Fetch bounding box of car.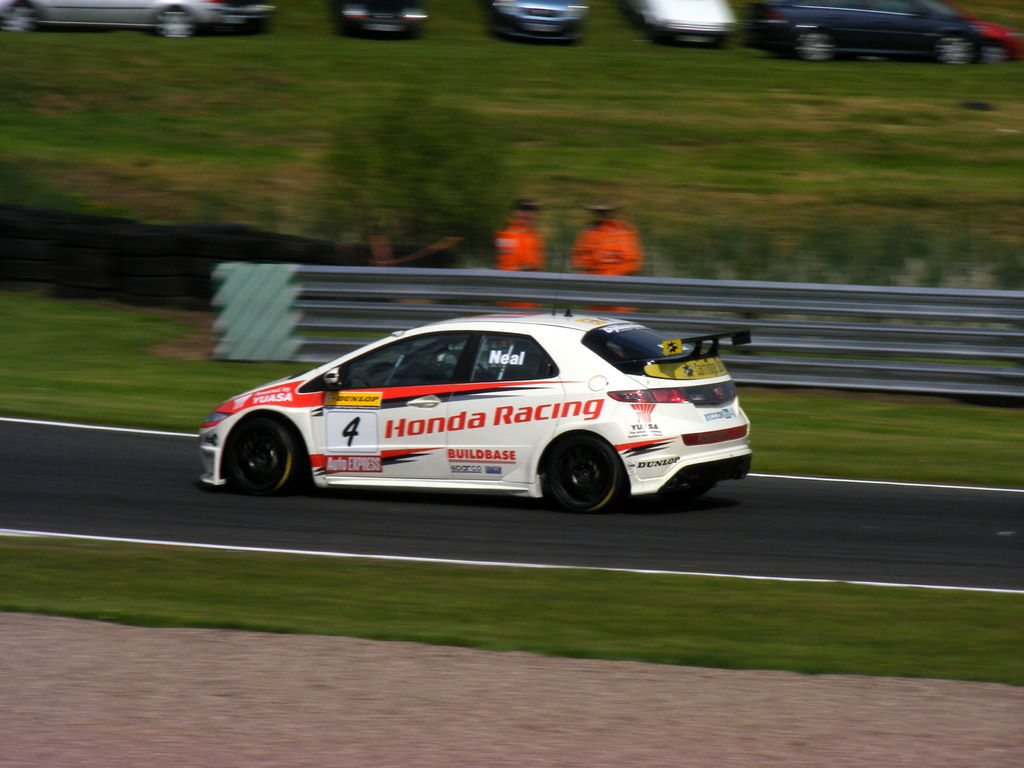
Bbox: bbox(623, 0, 729, 48).
